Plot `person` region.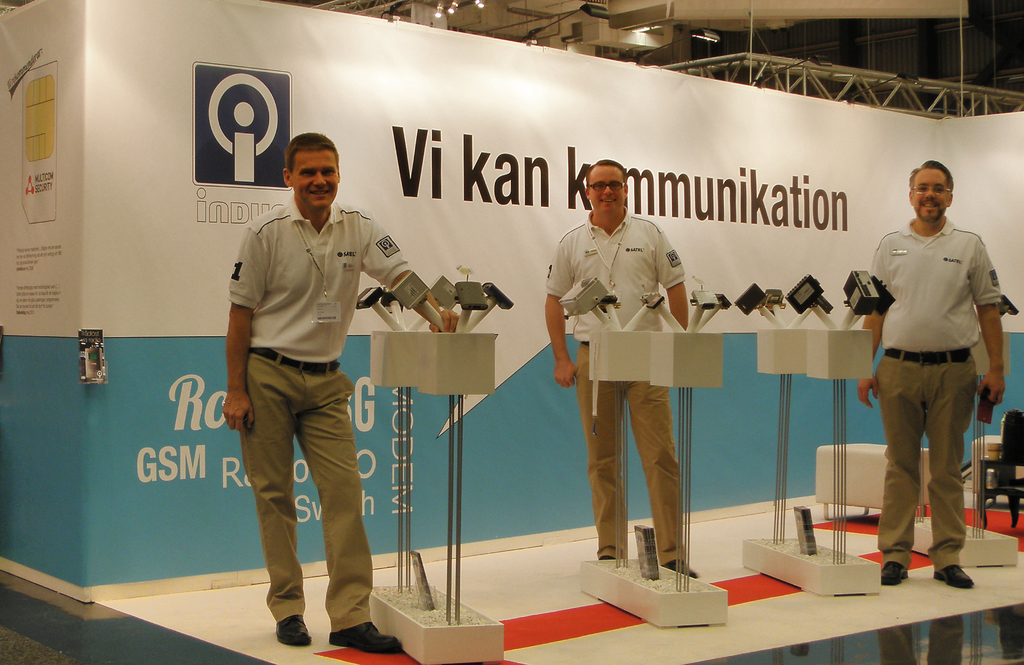
Plotted at {"x1": 858, "y1": 159, "x2": 1009, "y2": 584}.
